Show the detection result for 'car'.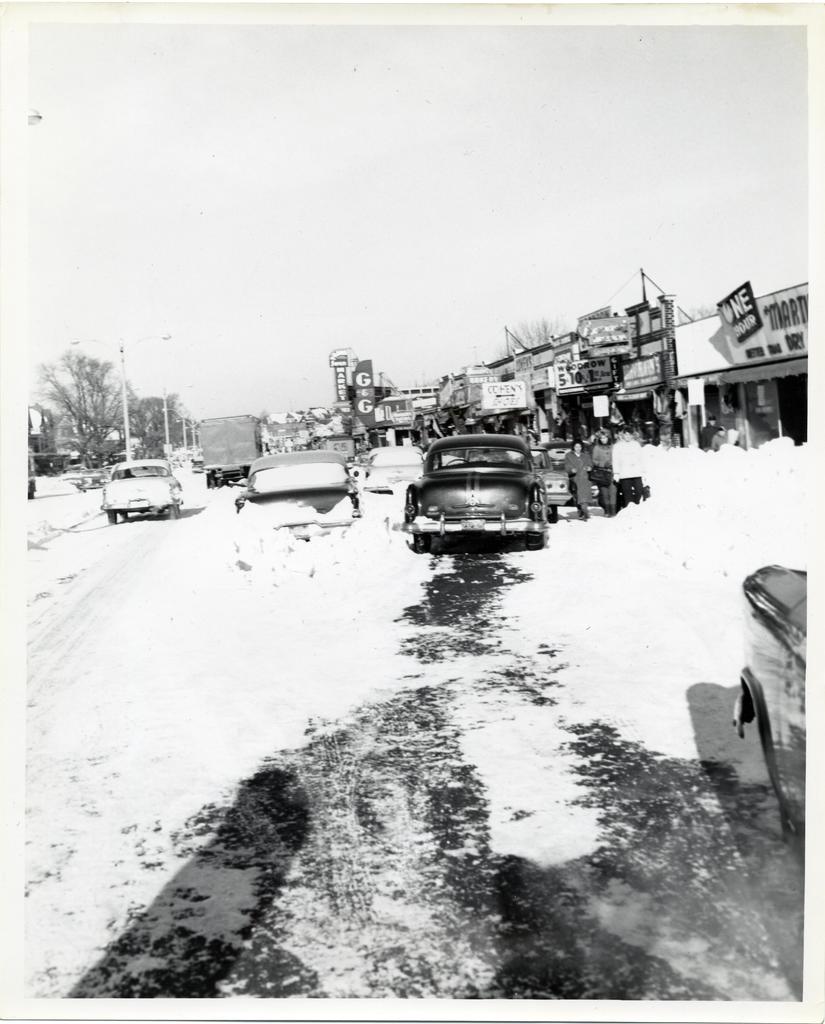
{"left": 390, "top": 433, "right": 564, "bottom": 559}.
